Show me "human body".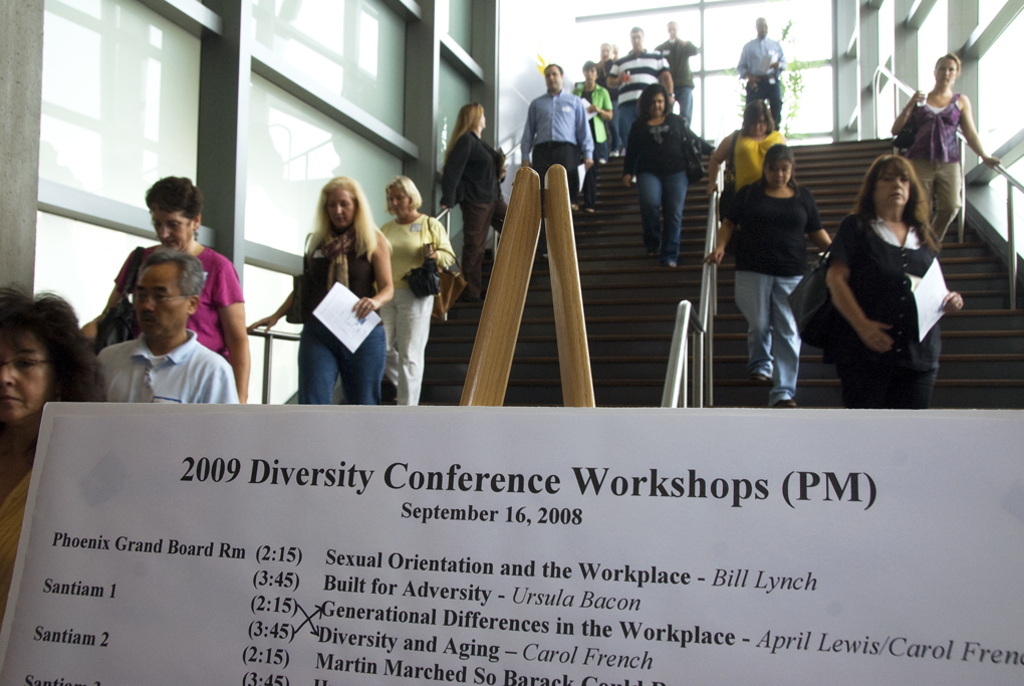
"human body" is here: (592, 55, 615, 90).
